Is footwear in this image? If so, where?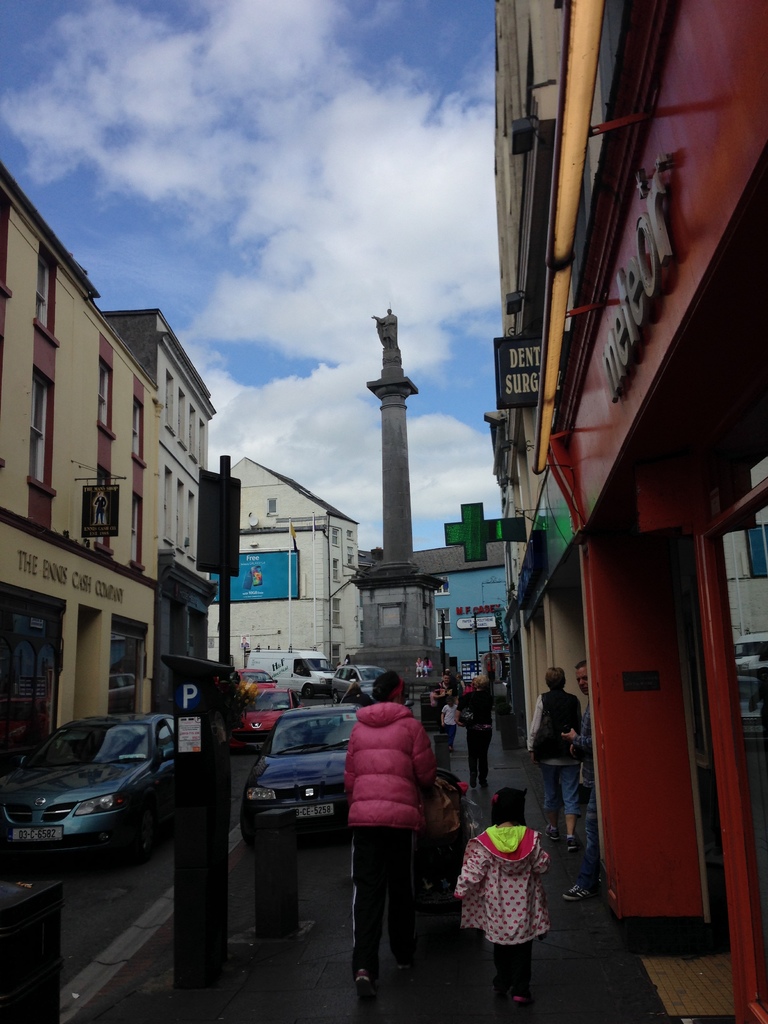
Yes, at (left=545, top=829, right=559, bottom=843).
